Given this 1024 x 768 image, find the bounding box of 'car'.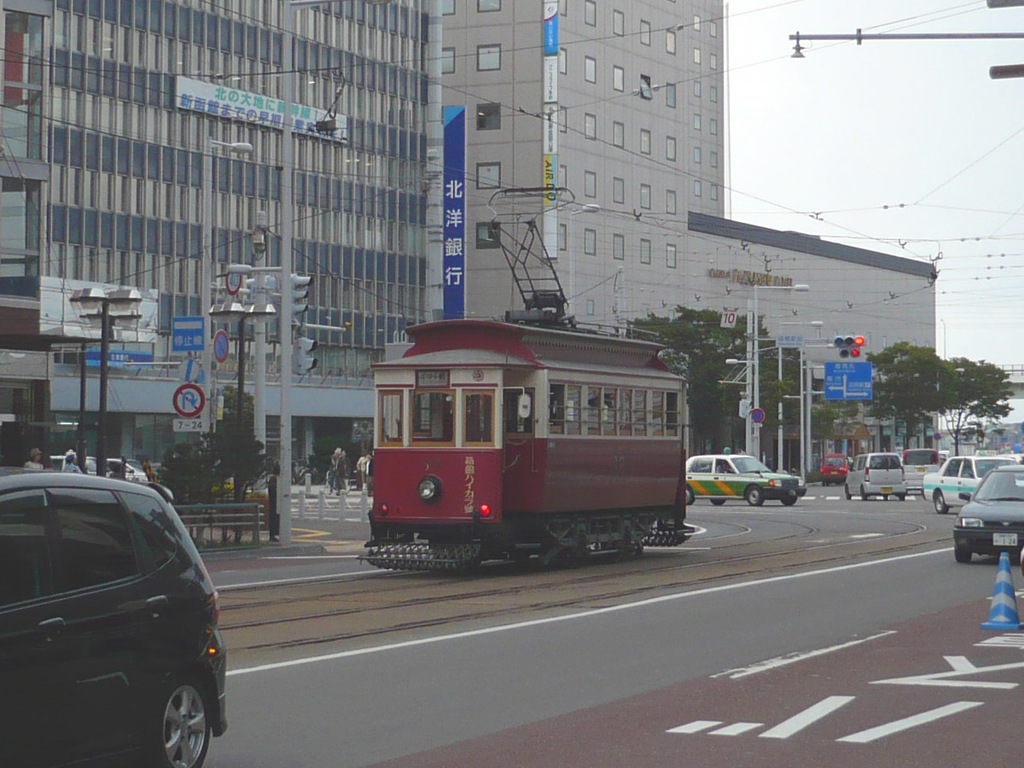
(left=816, top=448, right=852, bottom=486).
